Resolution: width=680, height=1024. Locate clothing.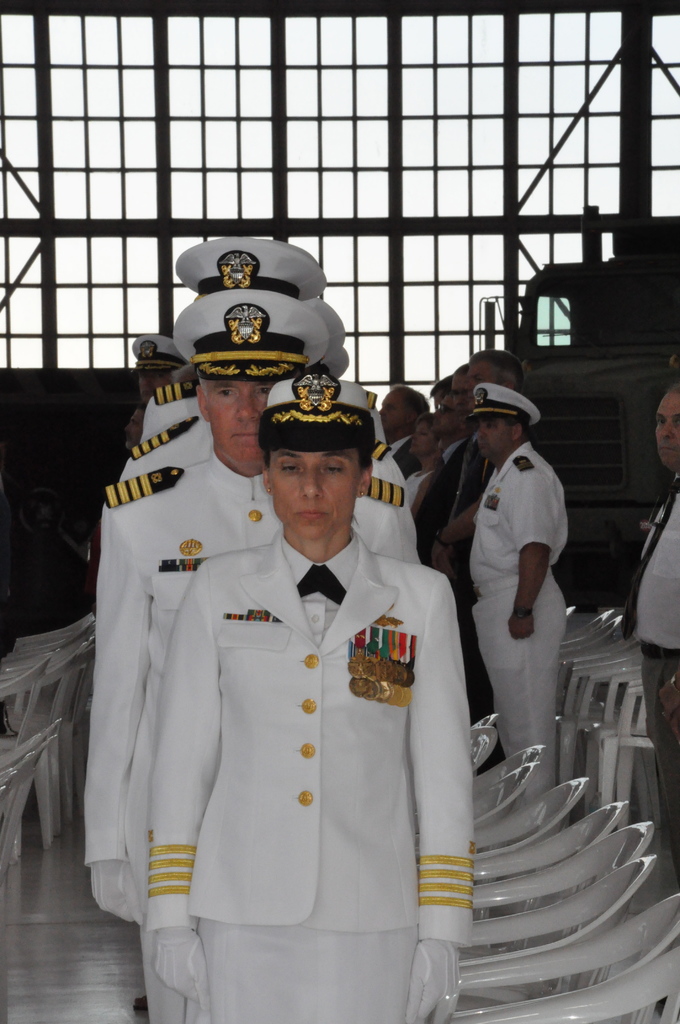
{"x1": 86, "y1": 449, "x2": 417, "y2": 1020}.
